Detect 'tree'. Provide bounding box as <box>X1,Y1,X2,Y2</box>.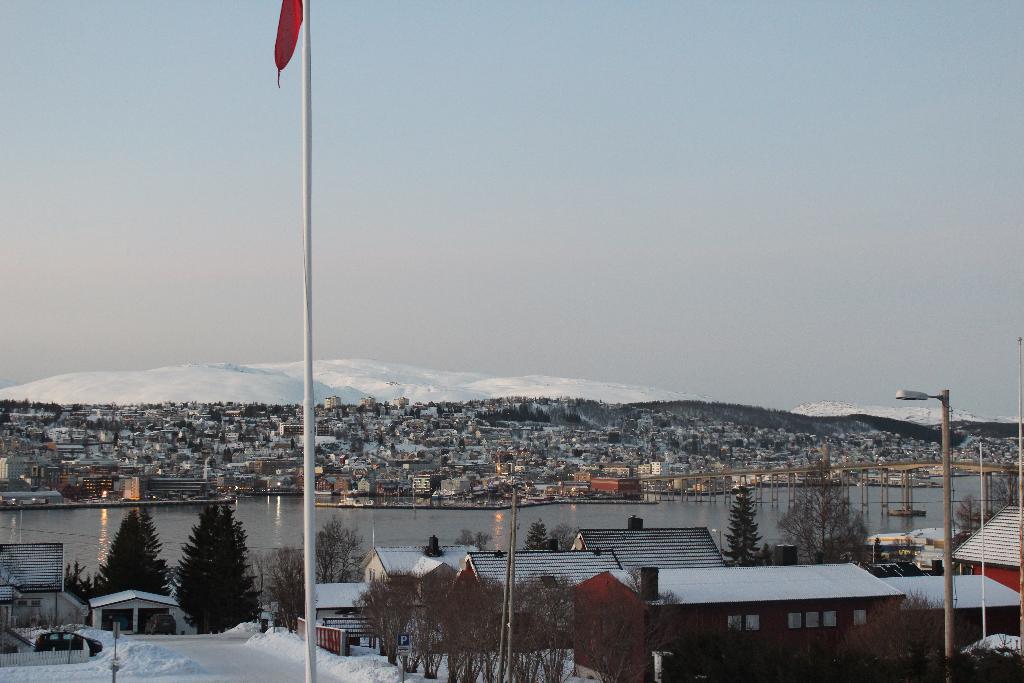
<box>524,523,551,551</box>.
